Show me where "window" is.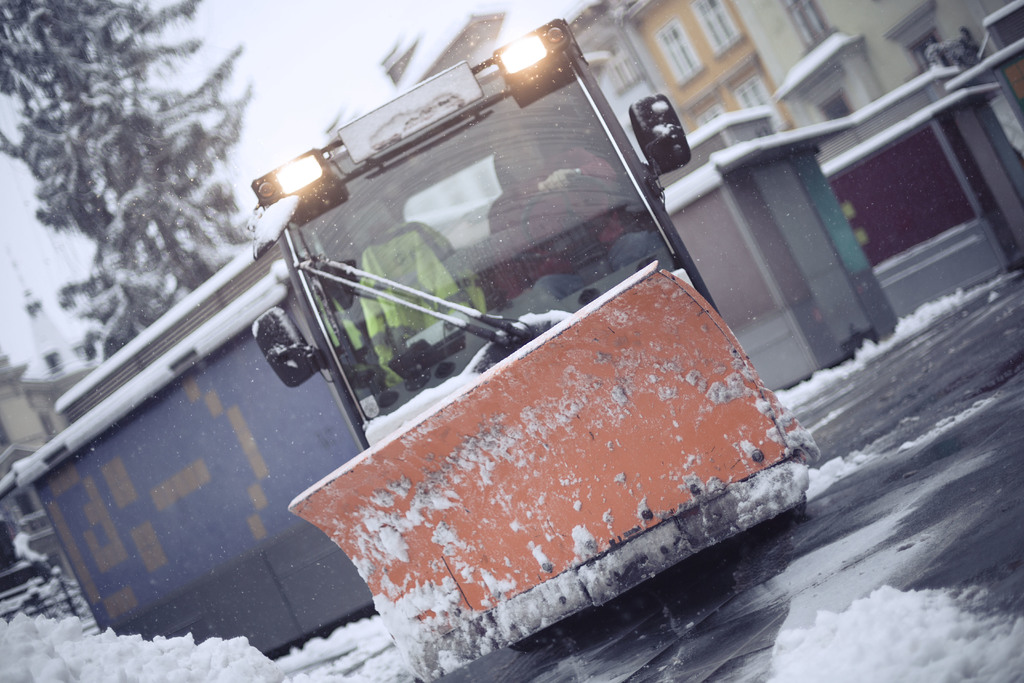
"window" is at pyautogui.locateOnScreen(778, 0, 831, 48).
